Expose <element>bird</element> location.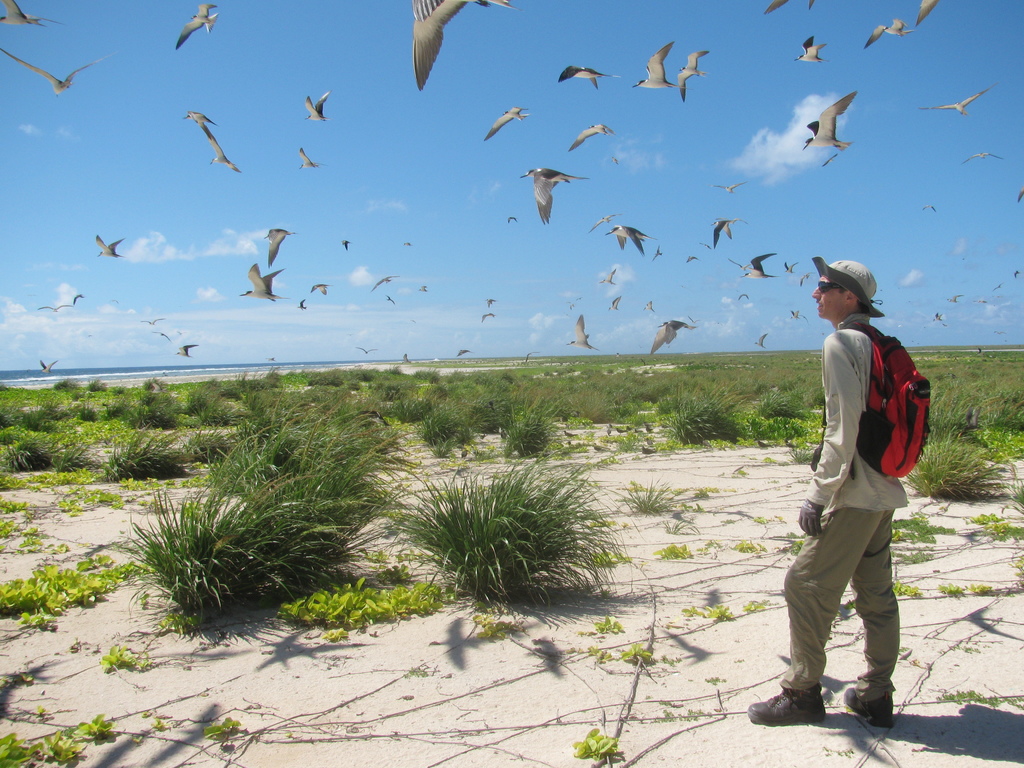
Exposed at <bbox>35, 303, 67, 316</bbox>.
